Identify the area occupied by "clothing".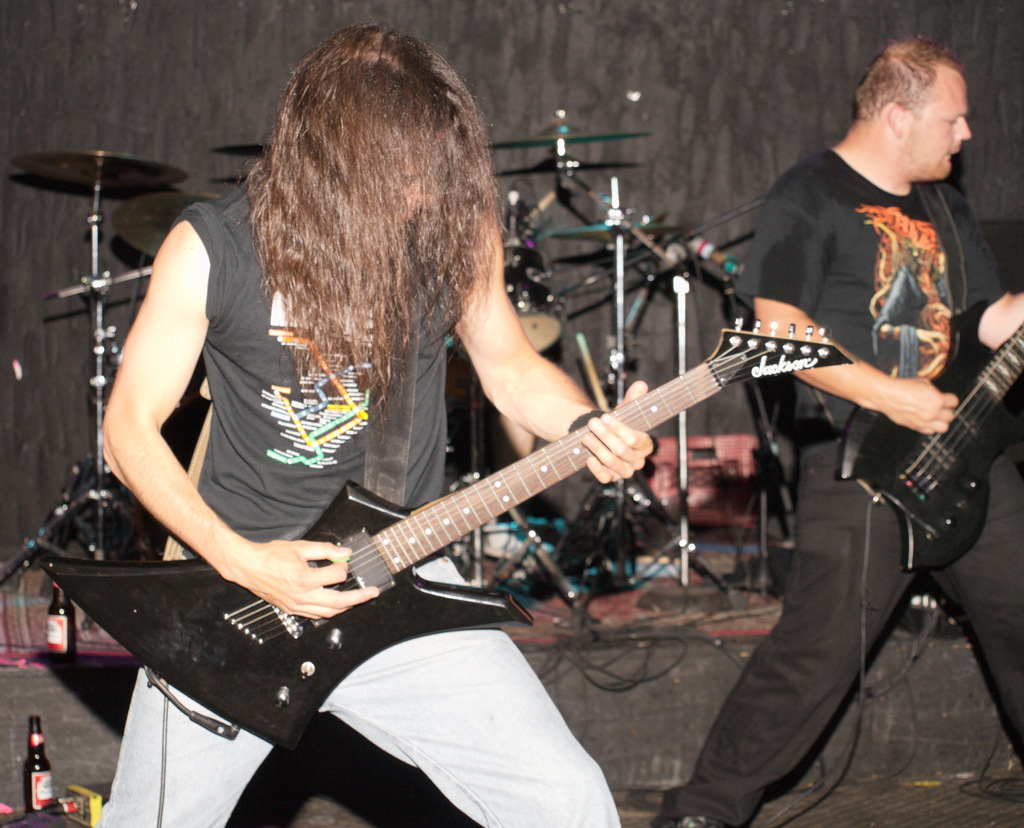
Area: detection(726, 39, 993, 716).
